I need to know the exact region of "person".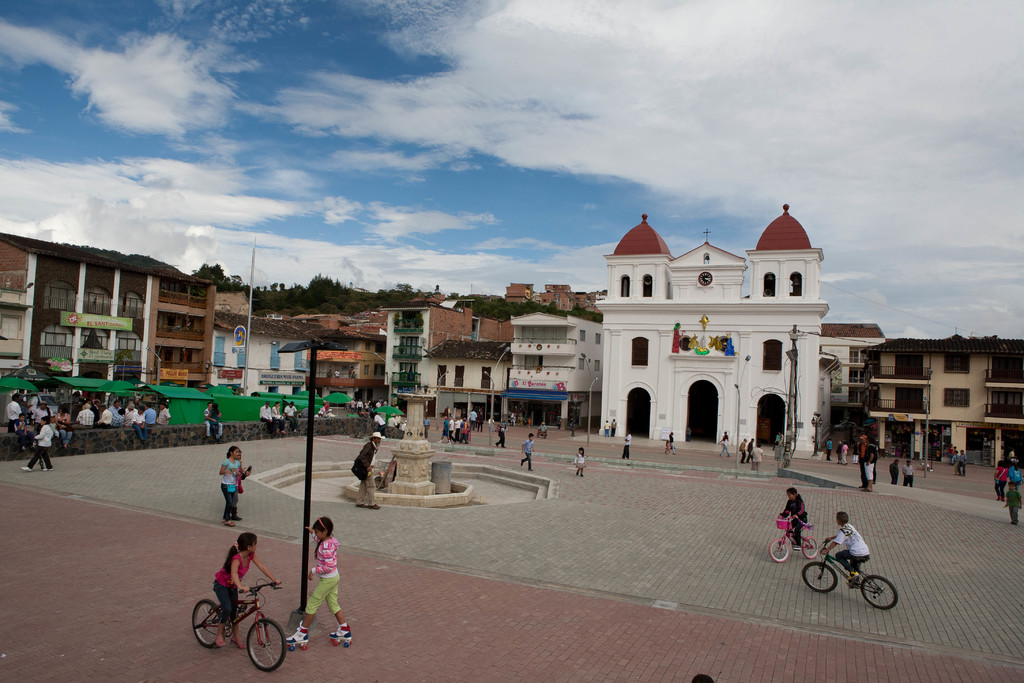
Region: locate(445, 415, 456, 443).
